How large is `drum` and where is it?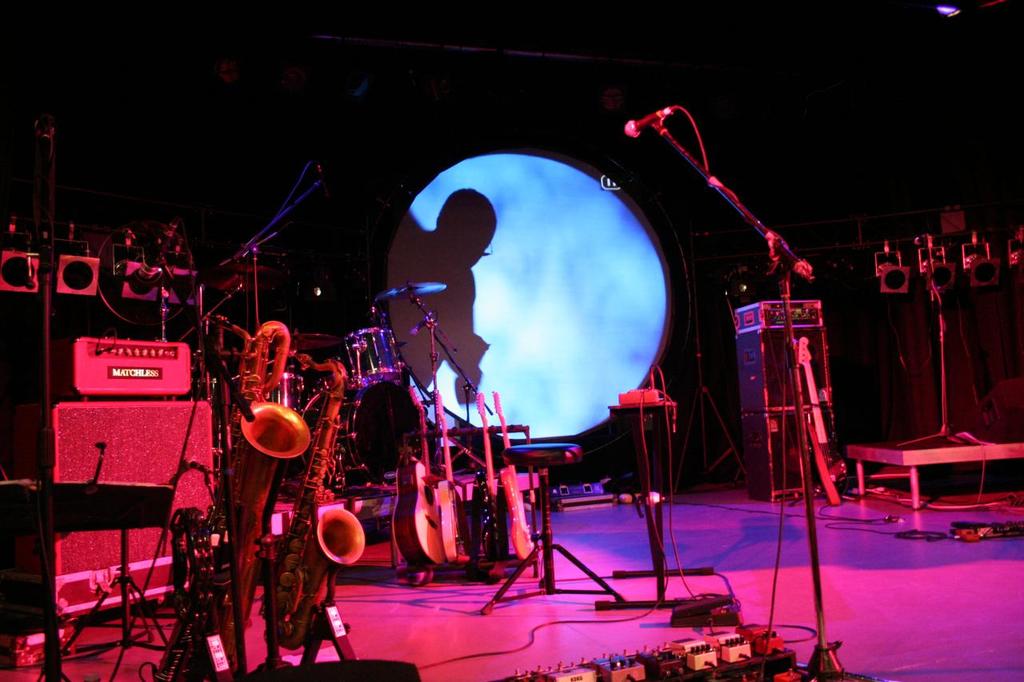
Bounding box: BBox(301, 380, 420, 485).
